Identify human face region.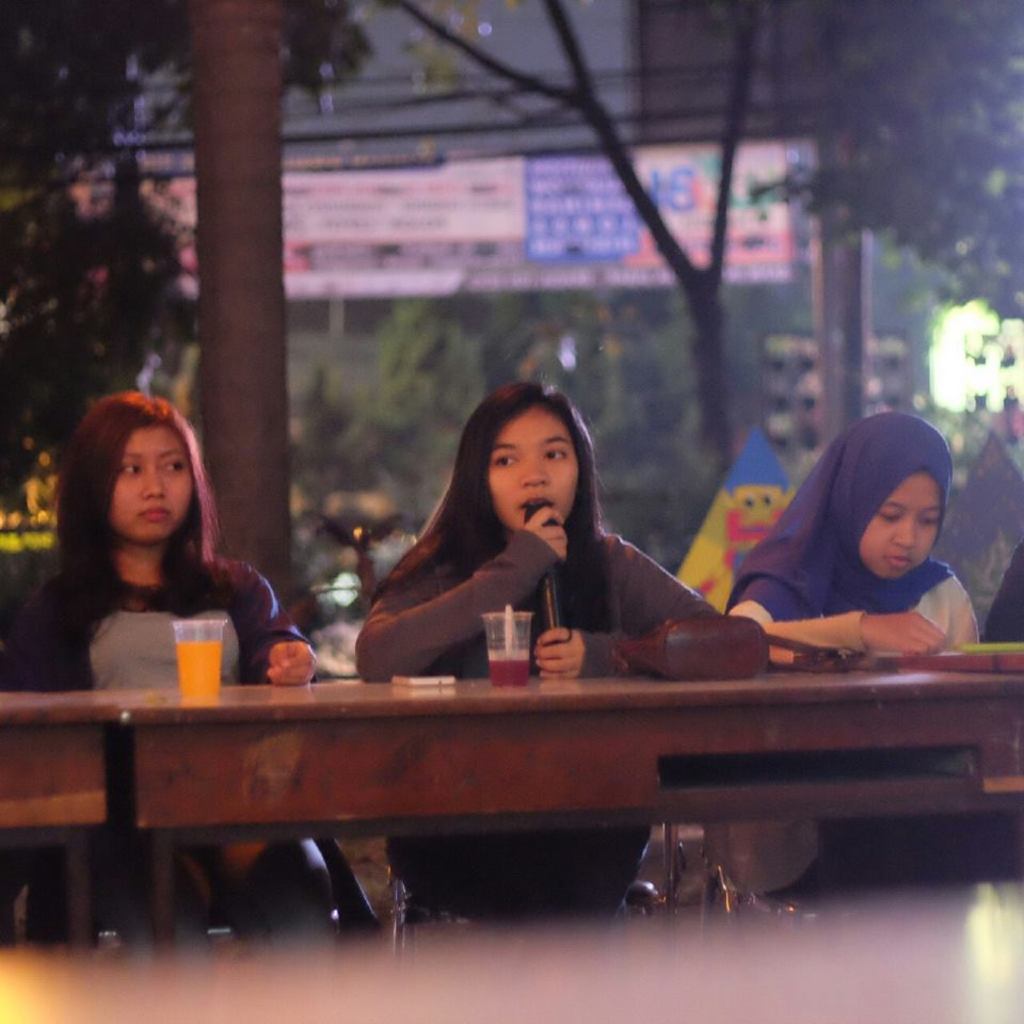
Region: locate(485, 397, 571, 521).
